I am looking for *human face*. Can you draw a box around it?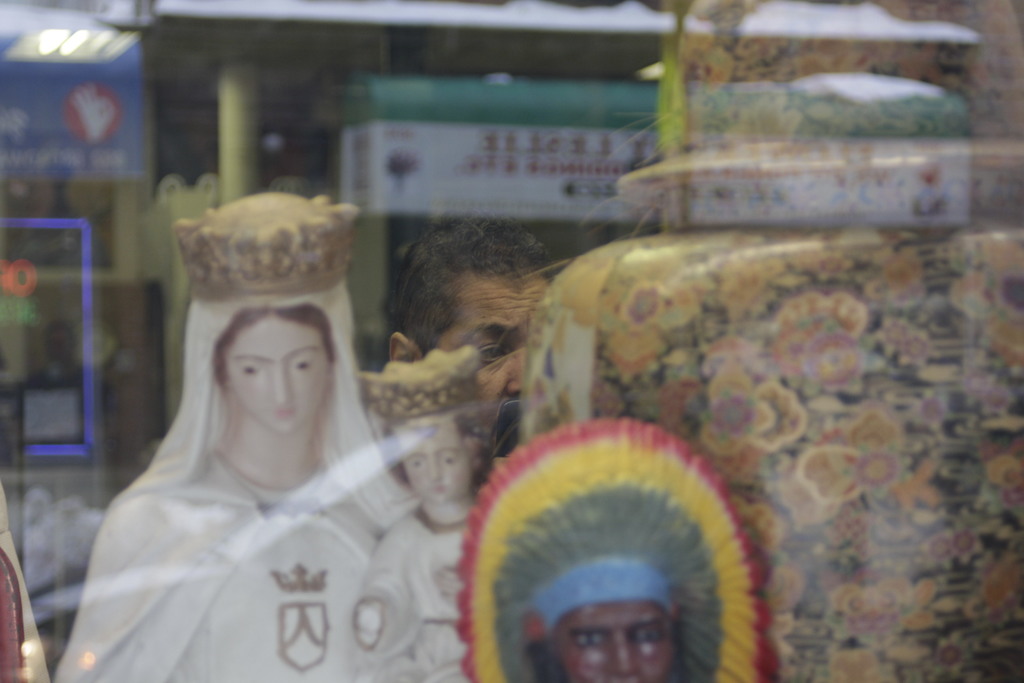
Sure, the bounding box is (230,317,326,438).
